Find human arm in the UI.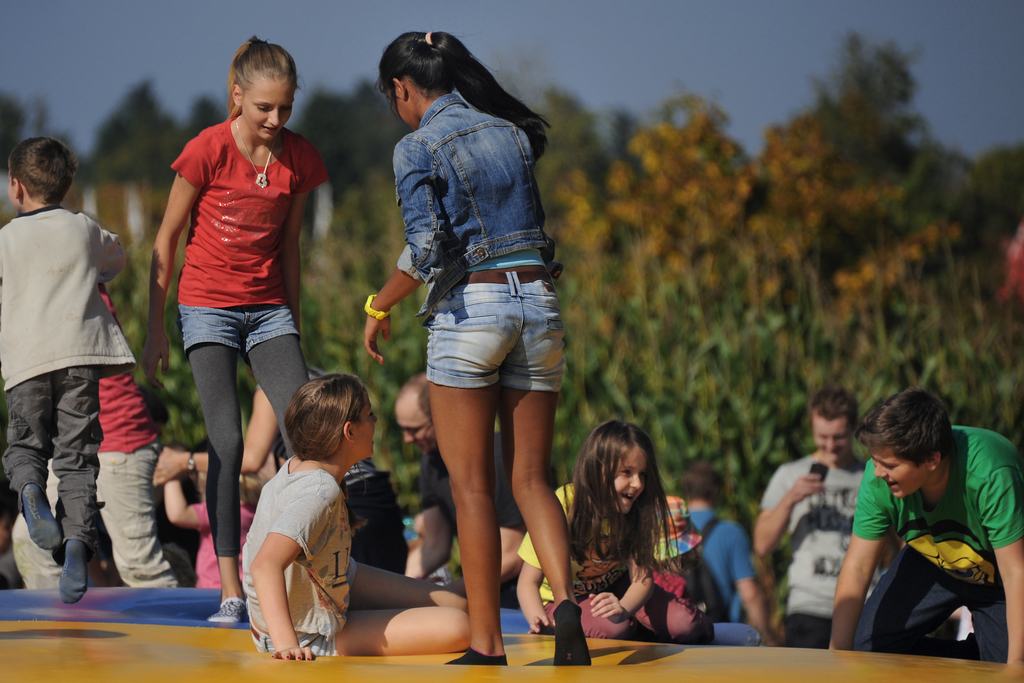
UI element at crop(163, 456, 211, 537).
